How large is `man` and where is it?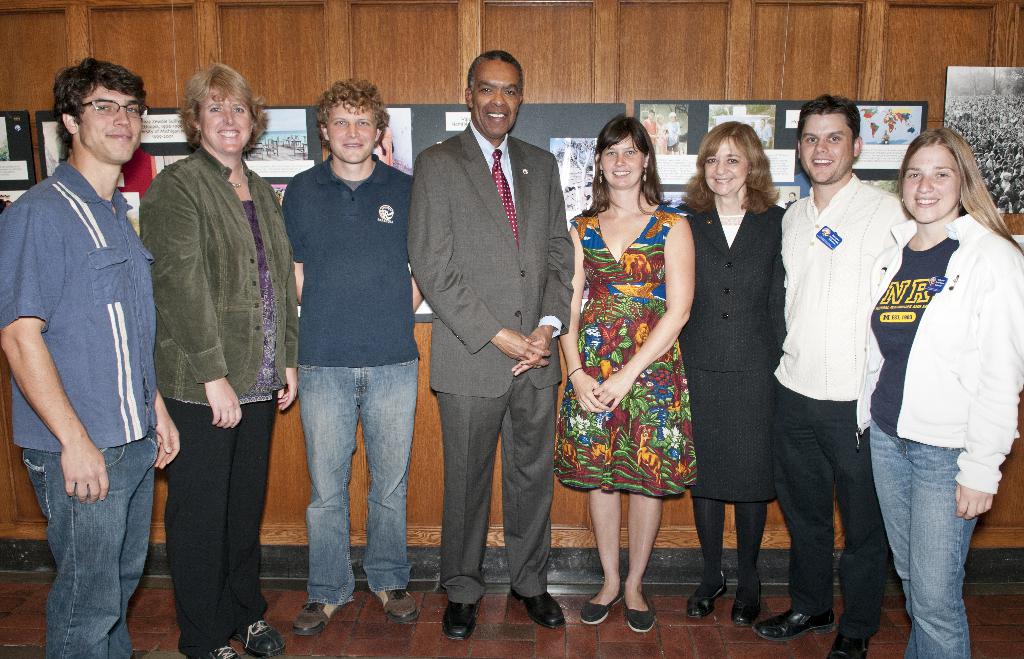
Bounding box: region(749, 96, 920, 658).
